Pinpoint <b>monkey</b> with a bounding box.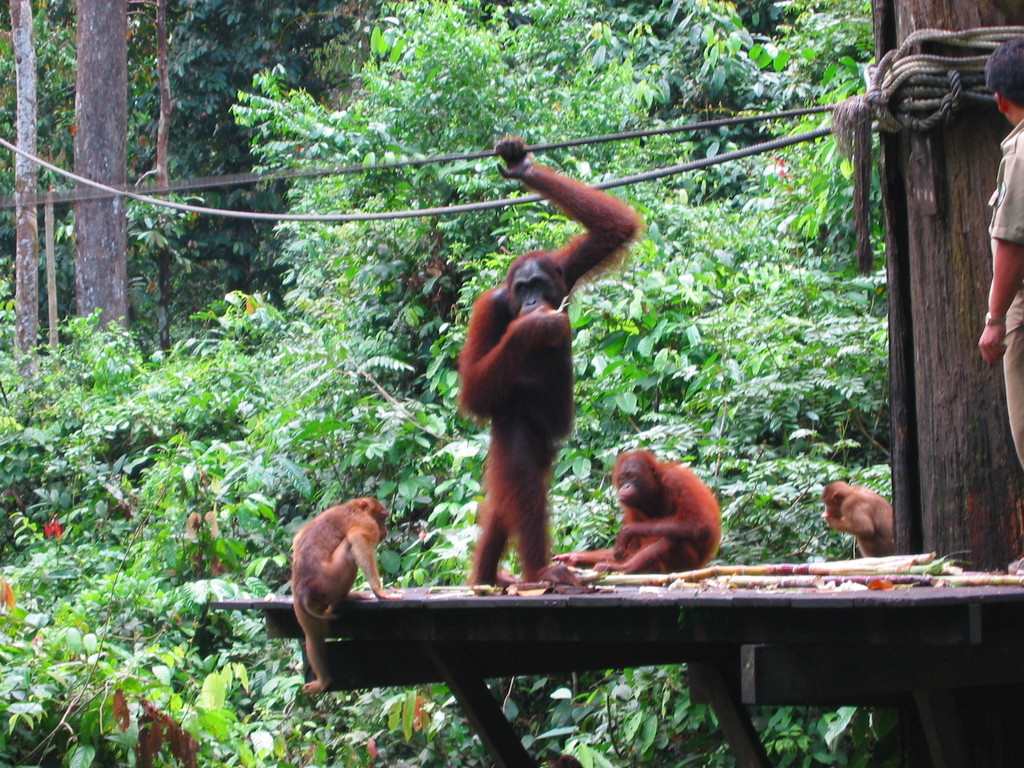
(600,443,740,579).
